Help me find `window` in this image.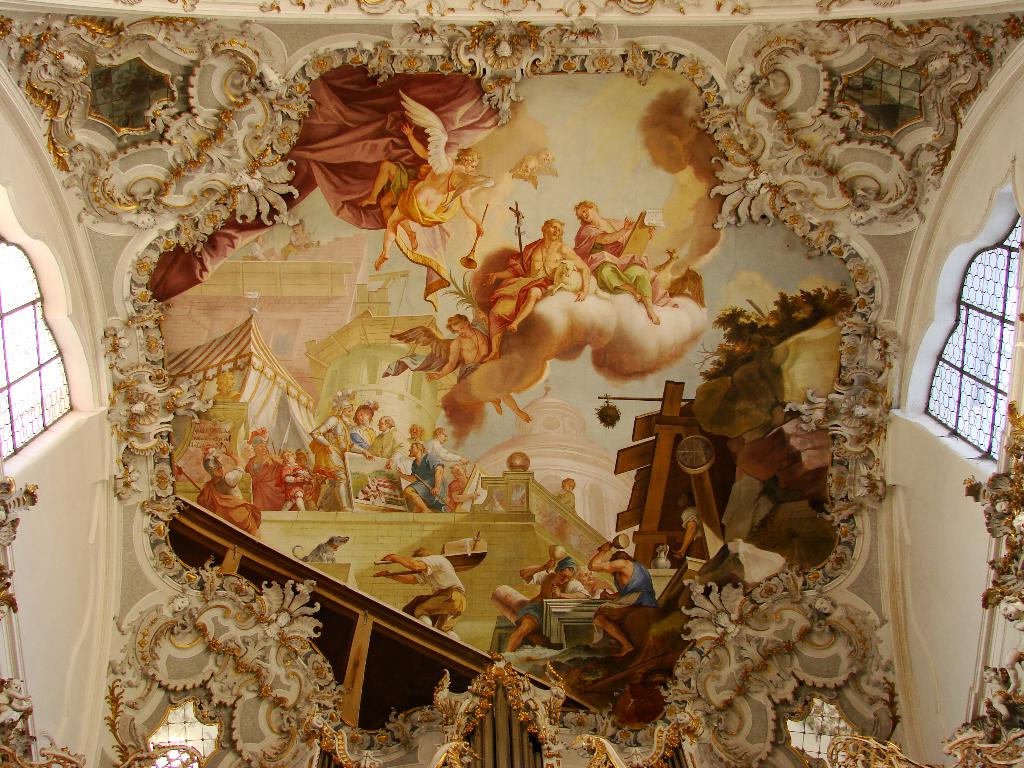
Found it: Rect(924, 214, 1022, 470).
